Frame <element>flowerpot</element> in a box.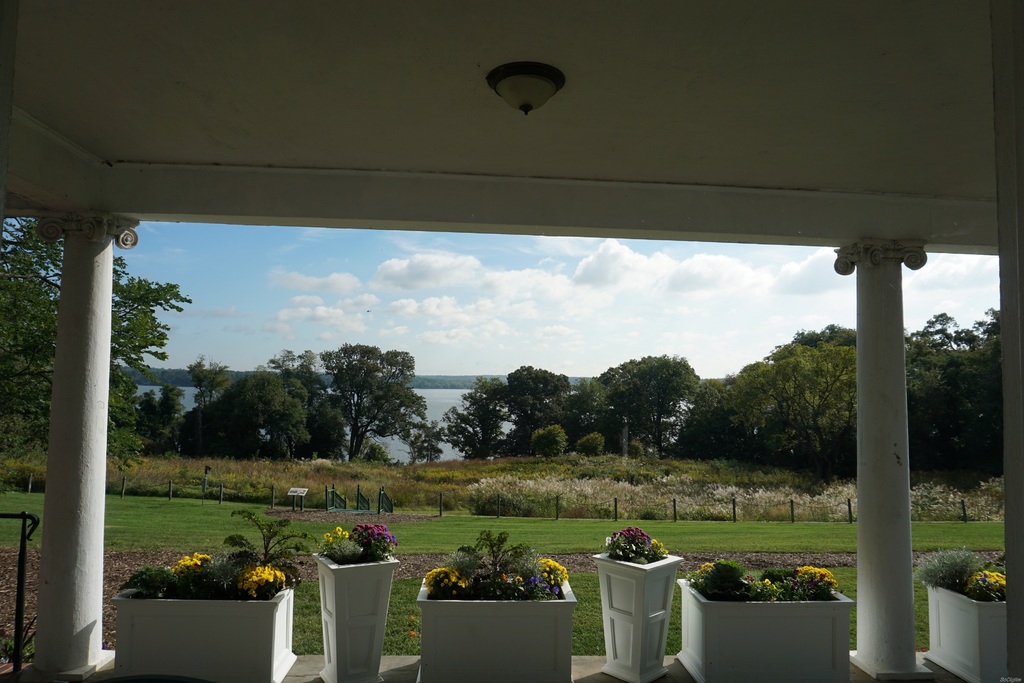
(left=312, top=554, right=400, bottom=682).
